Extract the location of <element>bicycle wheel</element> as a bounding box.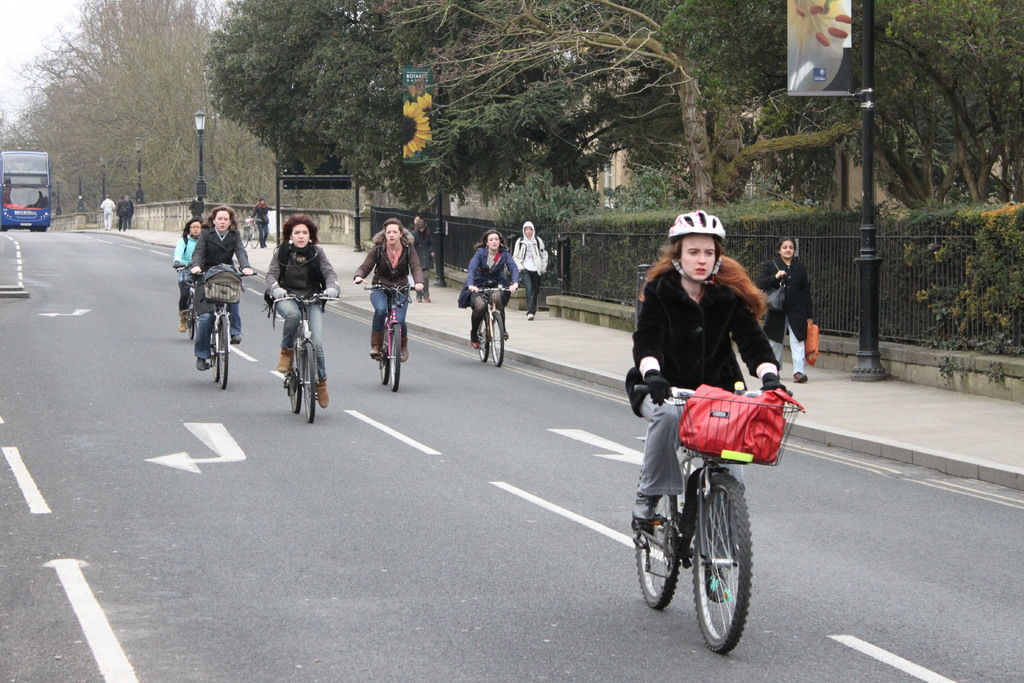
pyautogui.locateOnScreen(694, 475, 748, 654).
